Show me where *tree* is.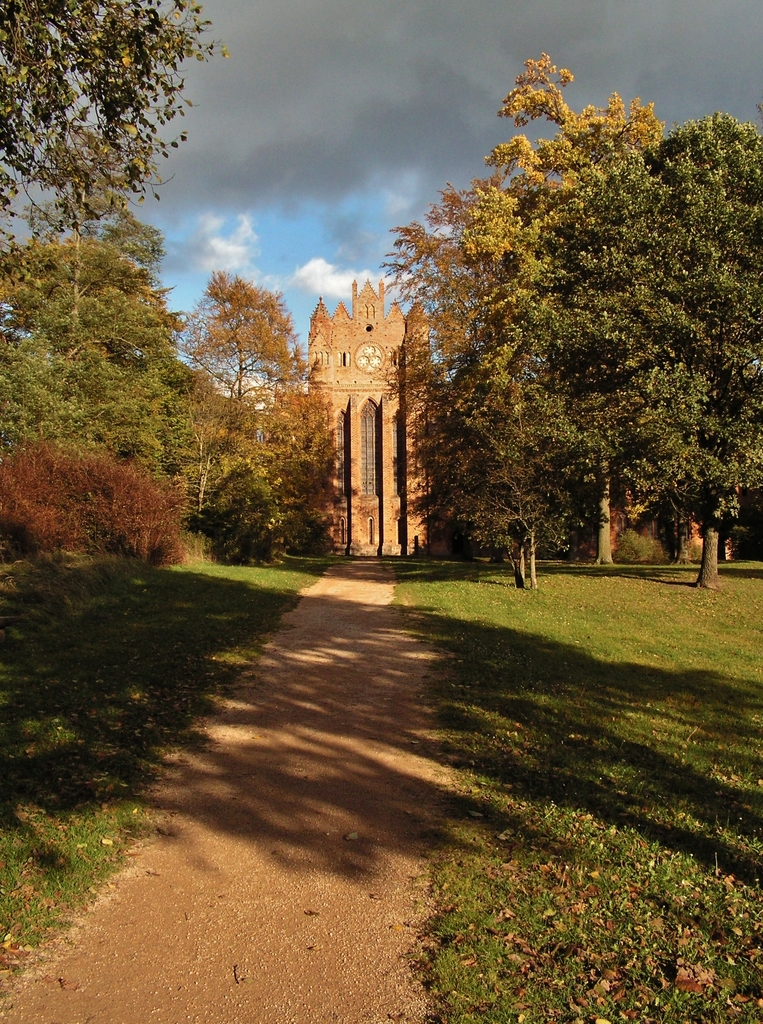
*tree* is at 201/391/285/556.
